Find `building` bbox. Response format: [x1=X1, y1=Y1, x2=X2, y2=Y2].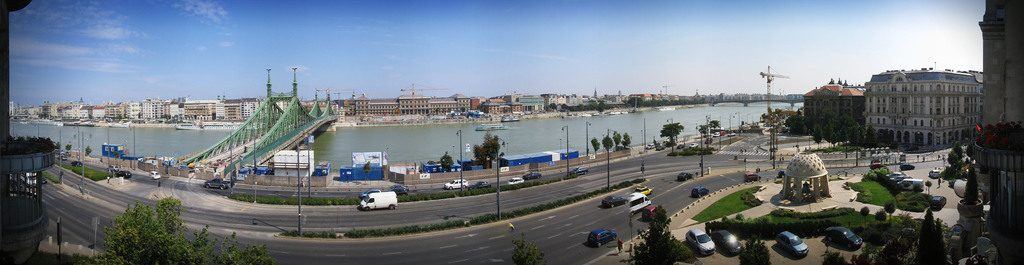
[x1=101, y1=144, x2=134, y2=170].
